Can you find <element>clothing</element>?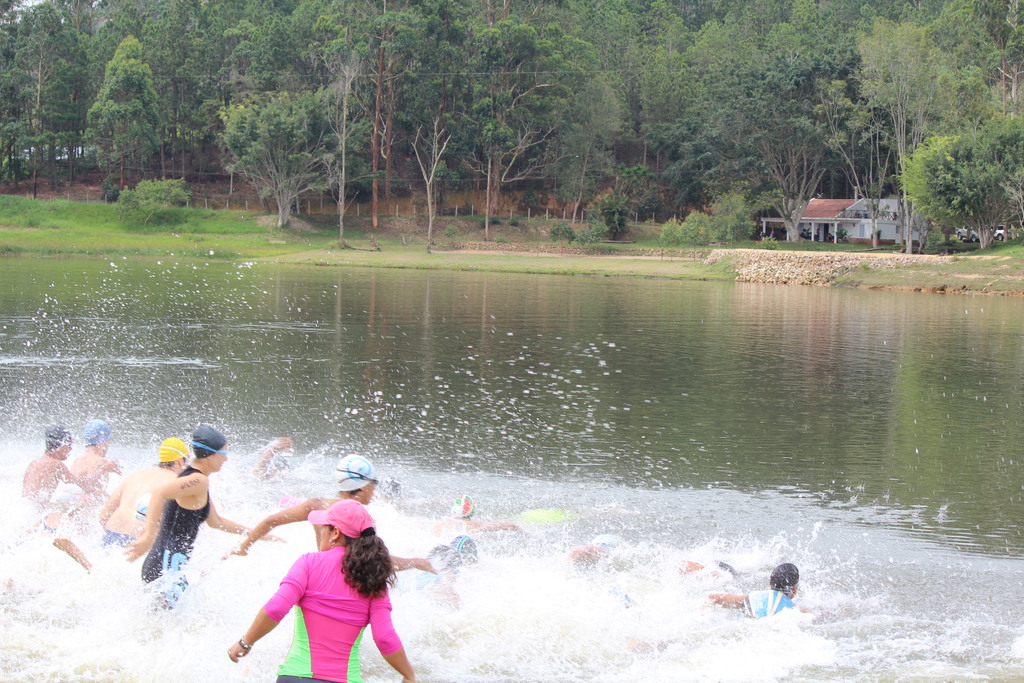
Yes, bounding box: (left=131, top=469, right=216, bottom=615).
